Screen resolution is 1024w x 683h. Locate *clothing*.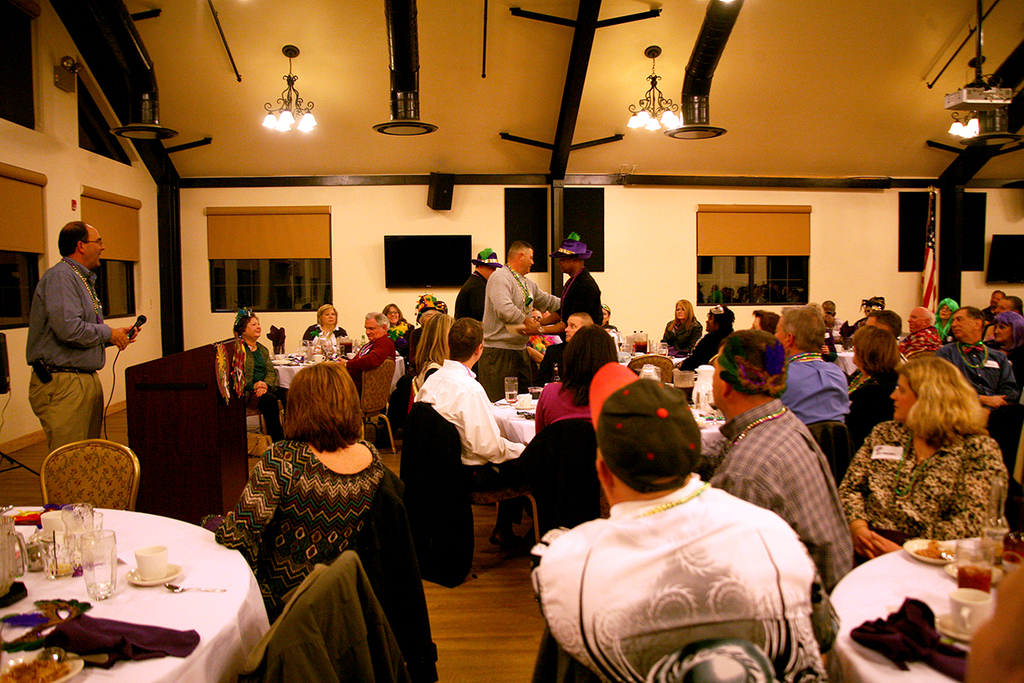
533,371,589,434.
